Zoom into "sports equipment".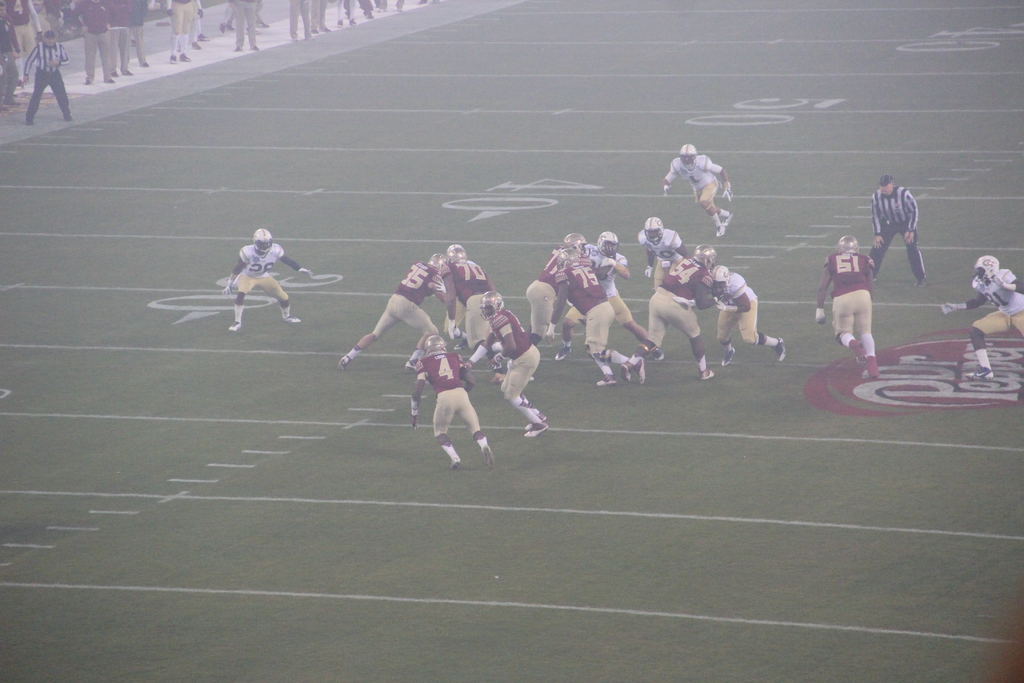
Zoom target: rect(426, 337, 451, 359).
